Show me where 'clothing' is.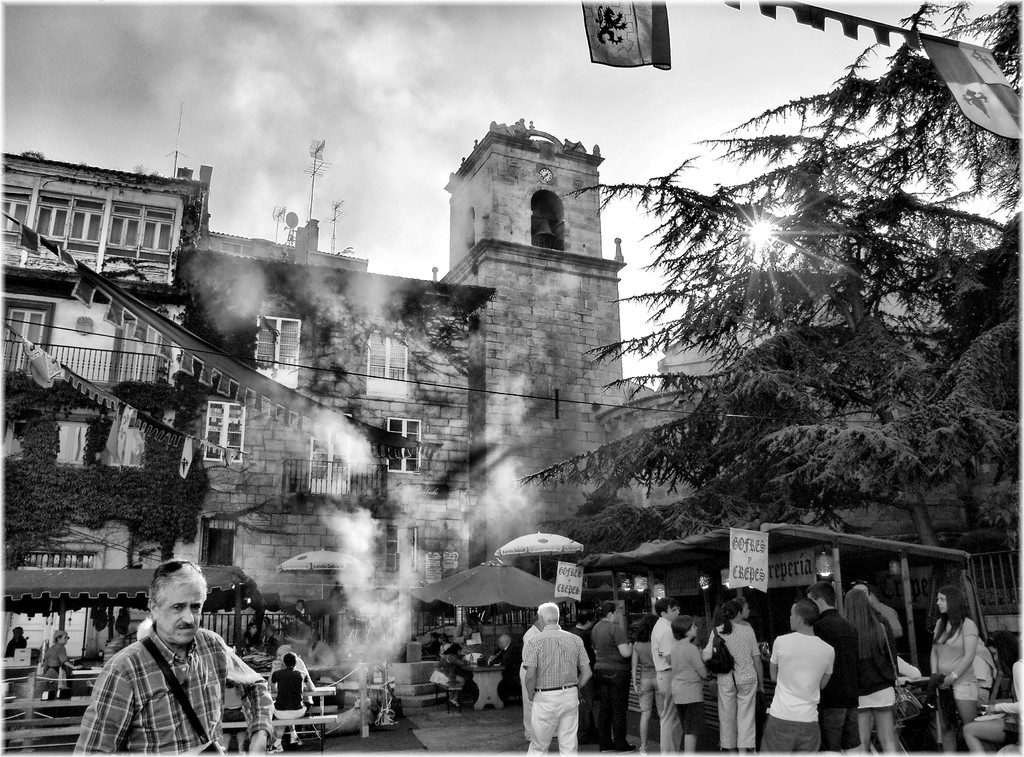
'clothing' is at (73, 630, 275, 756).
